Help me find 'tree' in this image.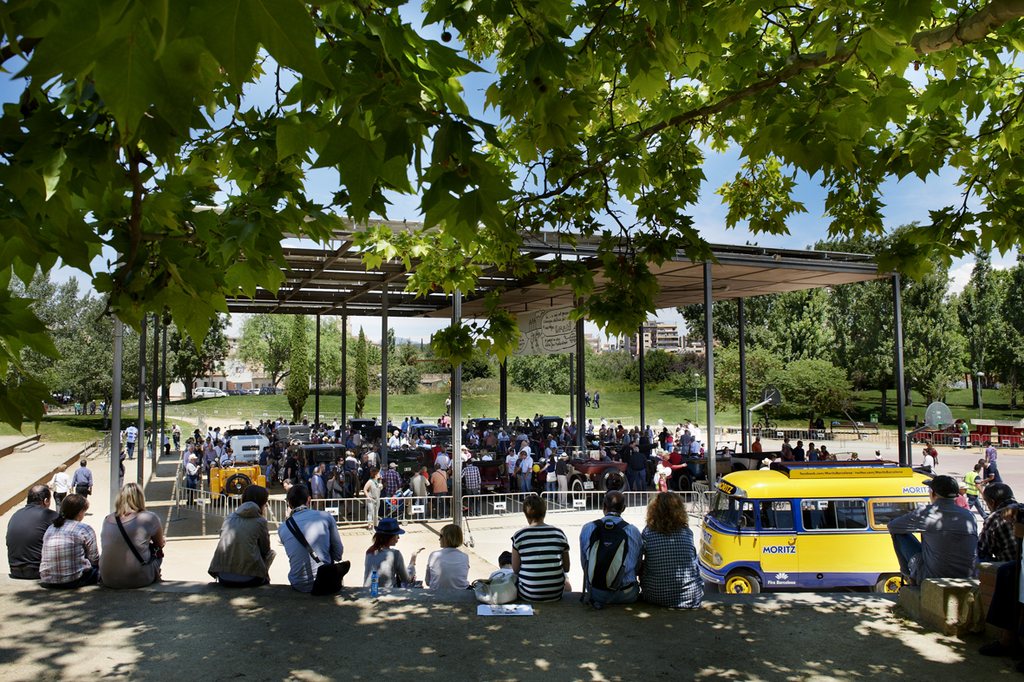
Found it: <region>622, 340, 713, 400</region>.
